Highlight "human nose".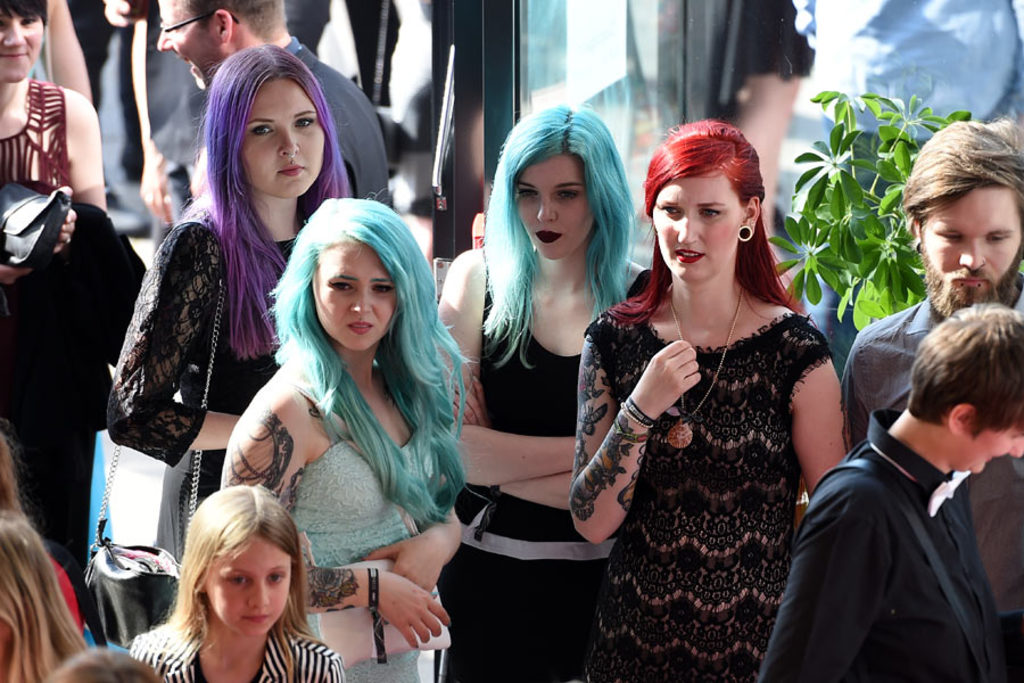
Highlighted region: <region>677, 213, 697, 246</region>.
